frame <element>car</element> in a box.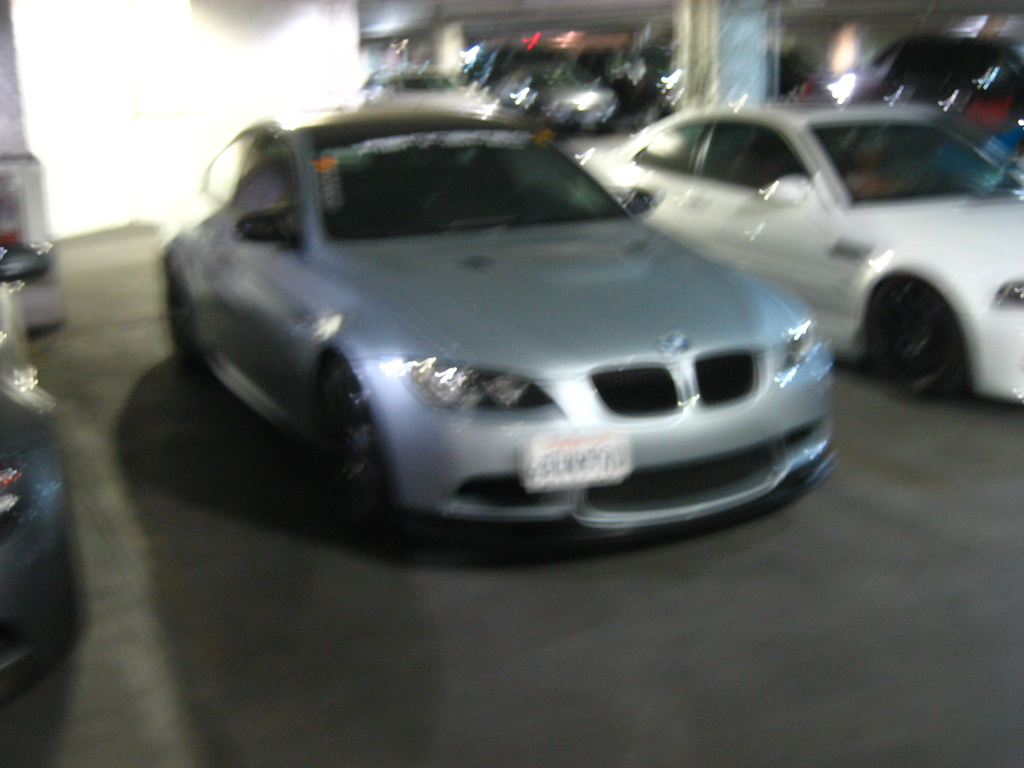
rect(120, 85, 833, 533).
